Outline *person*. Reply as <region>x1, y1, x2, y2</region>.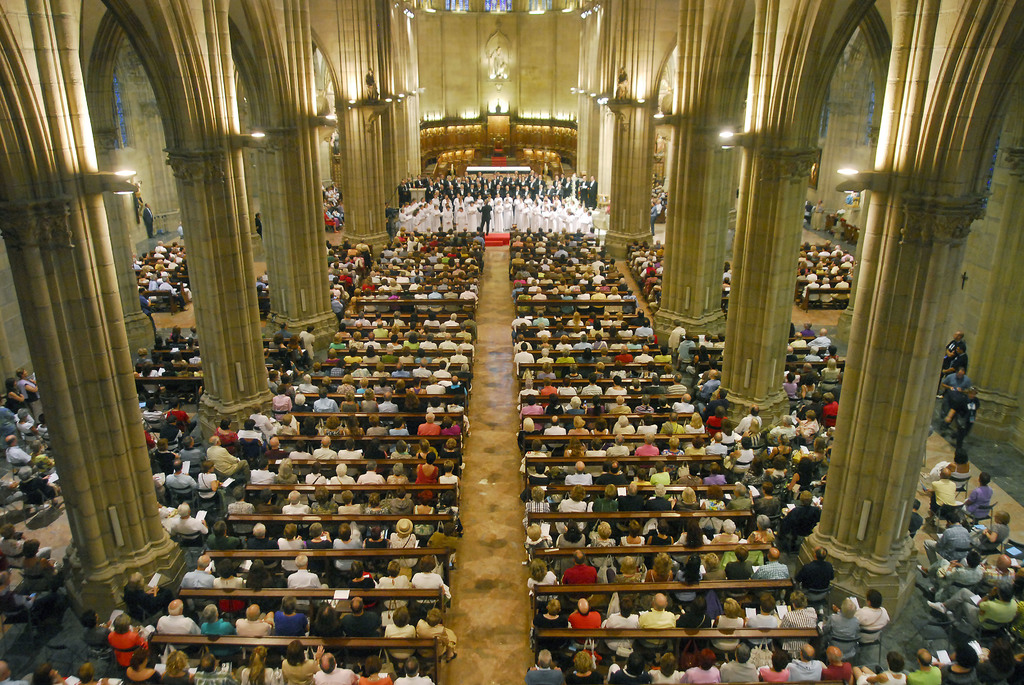
<region>637, 415, 657, 429</region>.
